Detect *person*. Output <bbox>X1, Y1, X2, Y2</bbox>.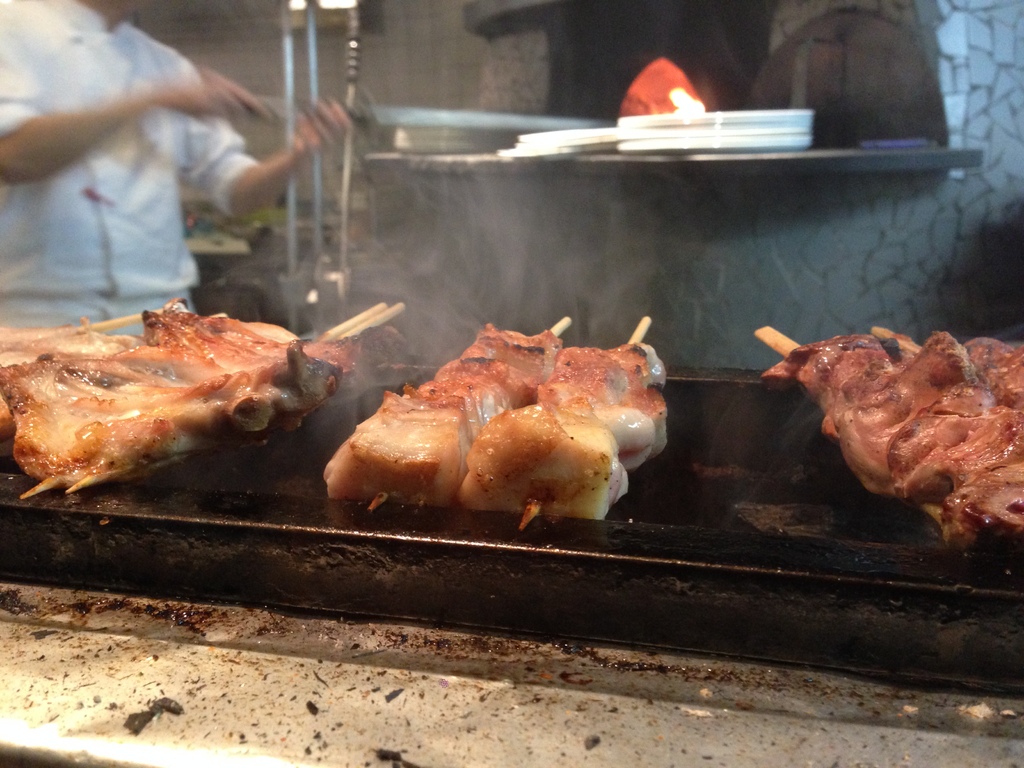
<bbox>0, 0, 375, 340</bbox>.
